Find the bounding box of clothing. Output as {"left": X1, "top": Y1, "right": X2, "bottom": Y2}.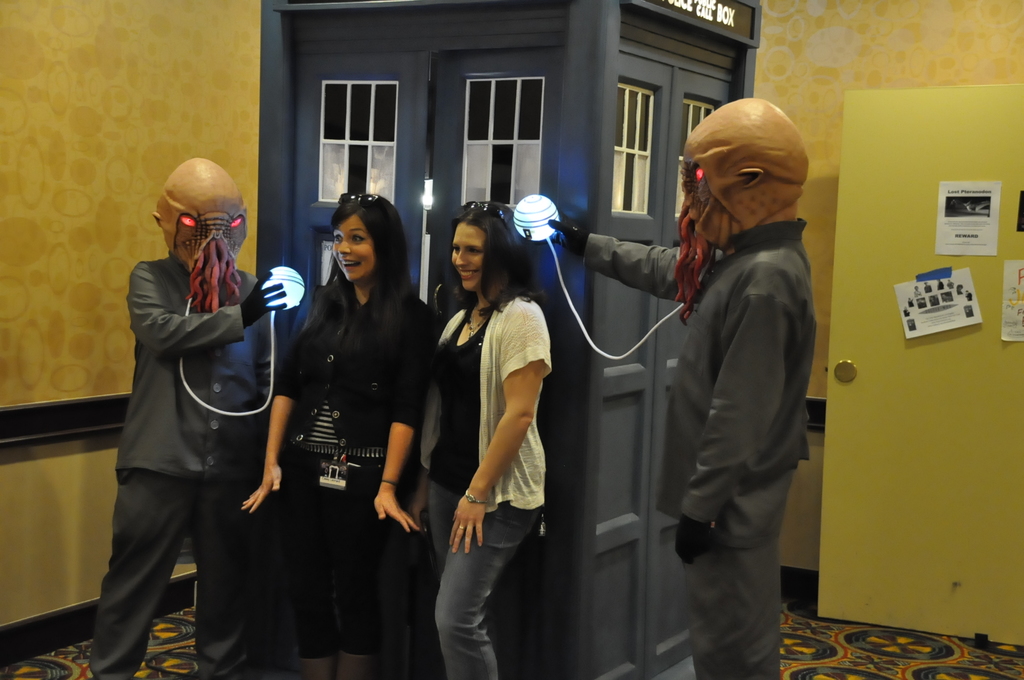
{"left": 254, "top": 286, "right": 444, "bottom": 668}.
